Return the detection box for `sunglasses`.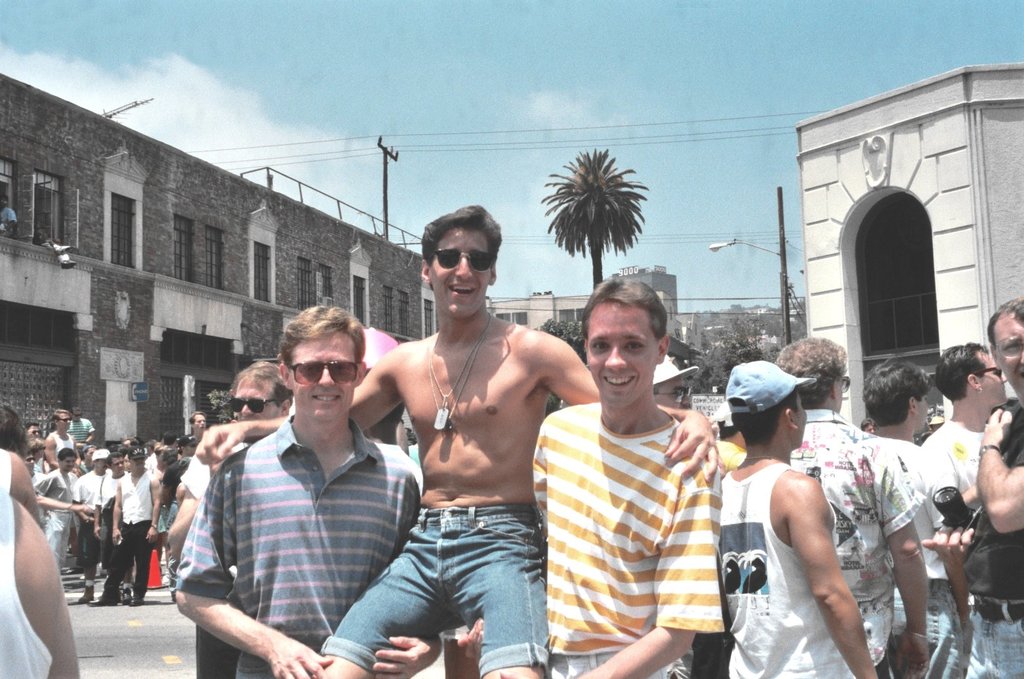
select_region(976, 364, 1007, 378).
